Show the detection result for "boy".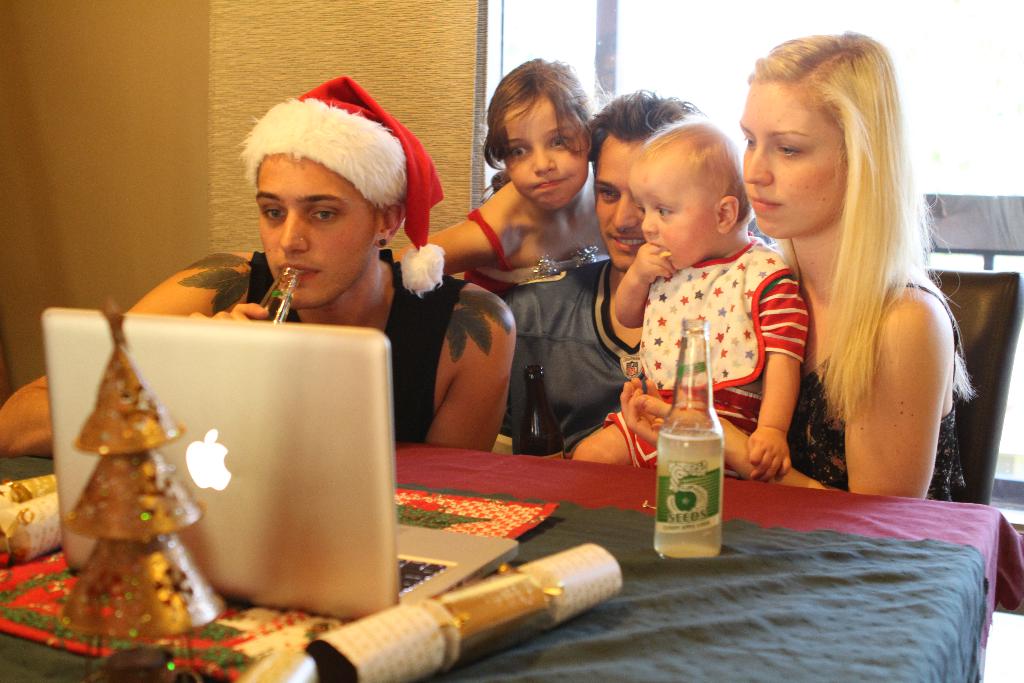
l=584, t=108, r=814, b=510.
